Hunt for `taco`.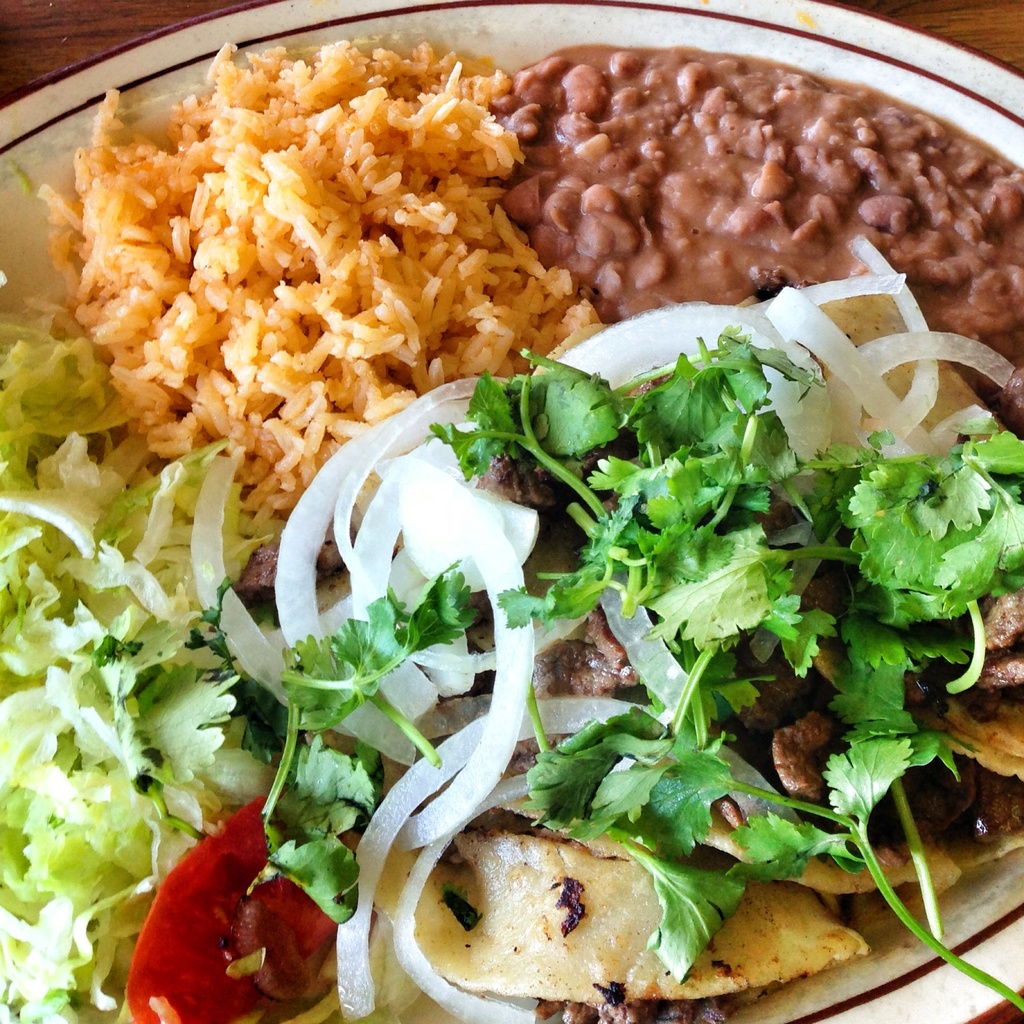
Hunted down at 188/236/1023/1023.
